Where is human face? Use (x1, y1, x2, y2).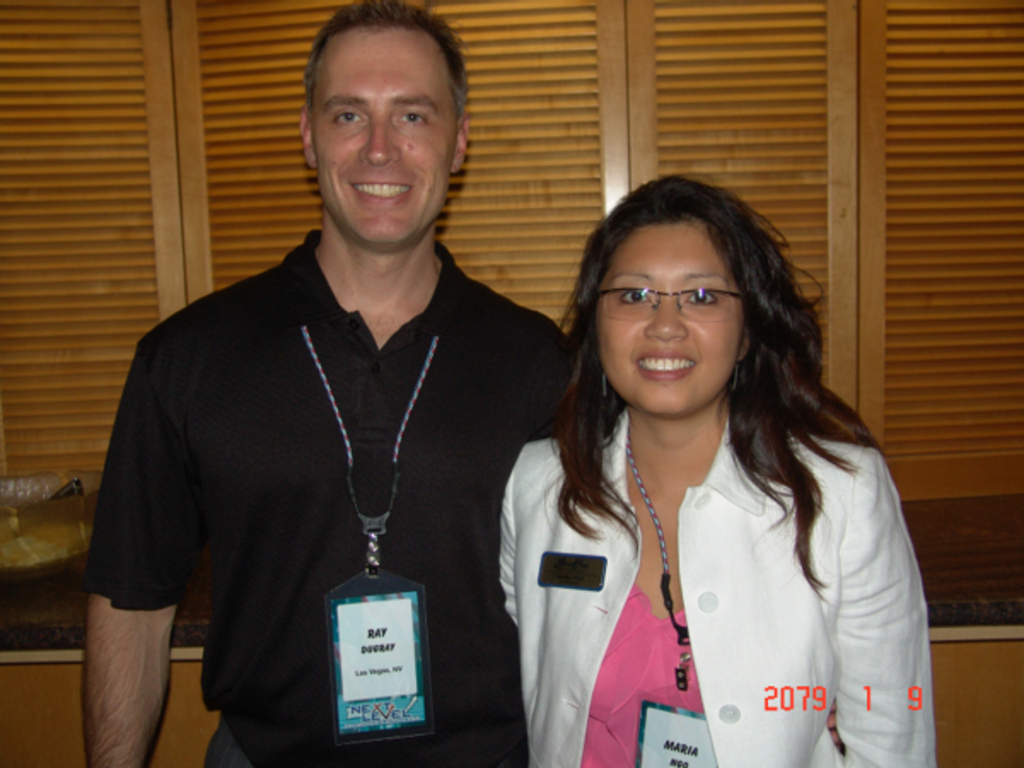
(307, 19, 461, 253).
